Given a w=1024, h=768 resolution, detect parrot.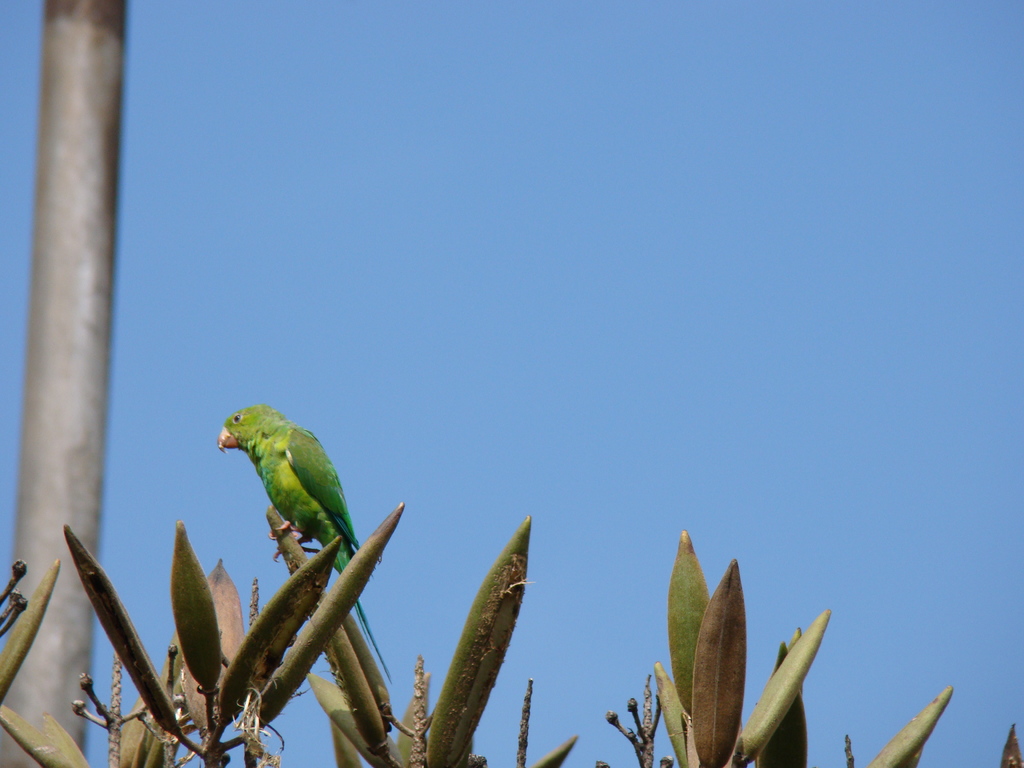
(x1=210, y1=401, x2=392, y2=682).
